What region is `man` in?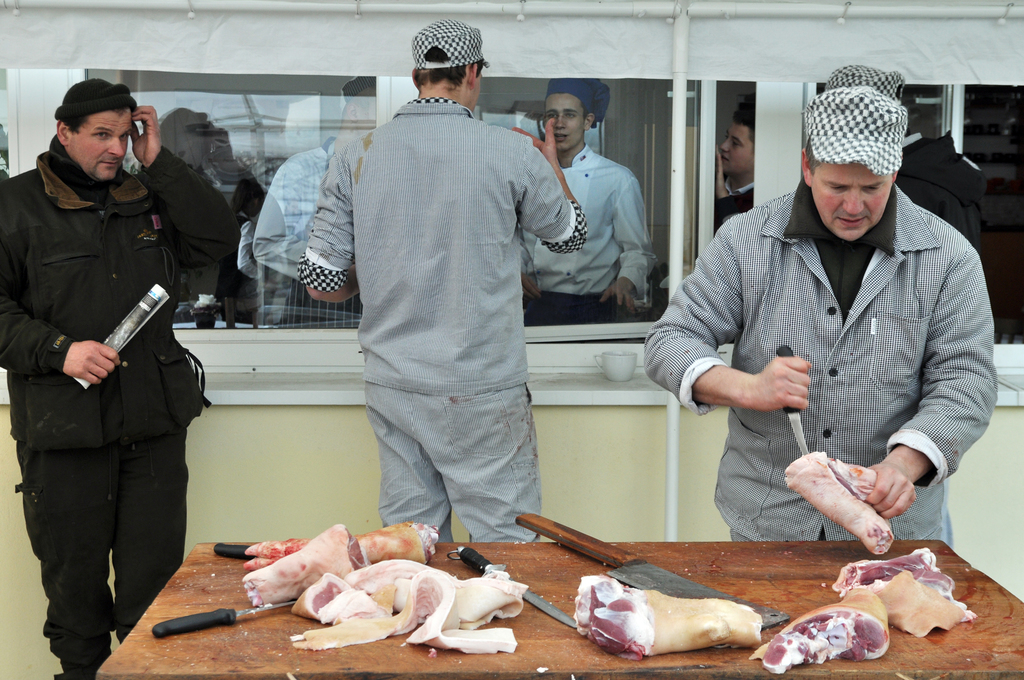
bbox=[298, 15, 593, 543].
